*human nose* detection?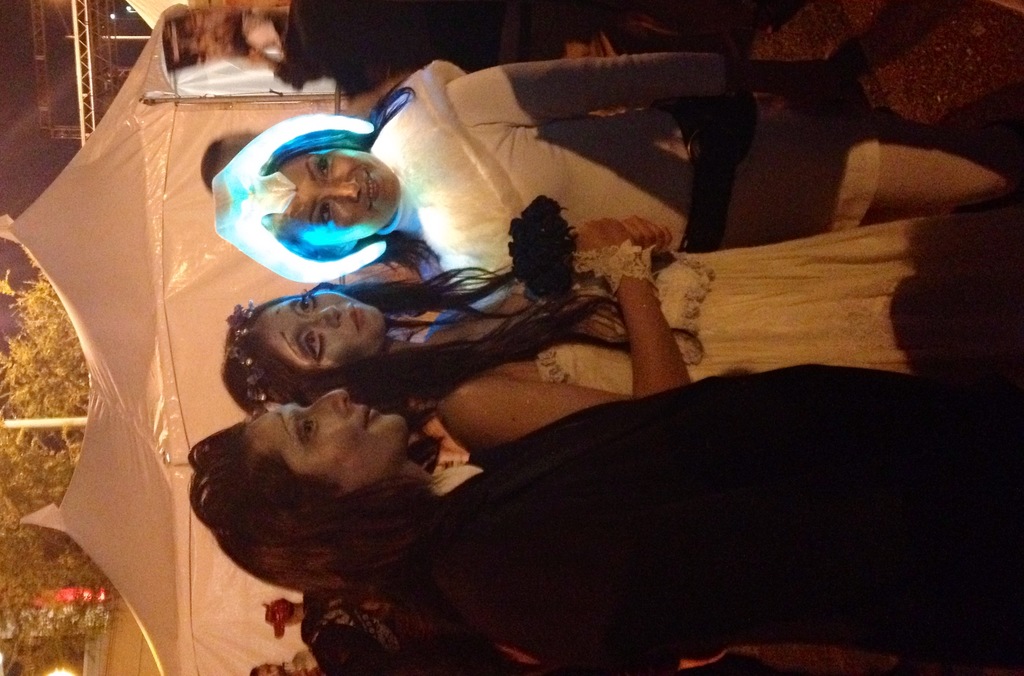
BBox(311, 306, 341, 327)
